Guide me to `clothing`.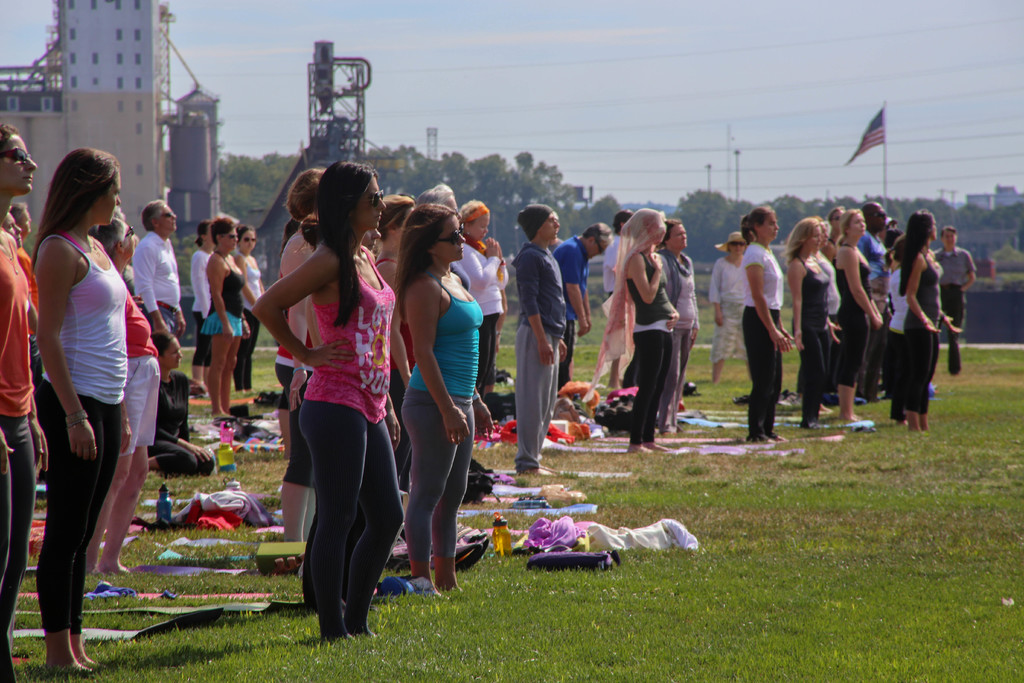
Guidance: locate(128, 230, 179, 334).
